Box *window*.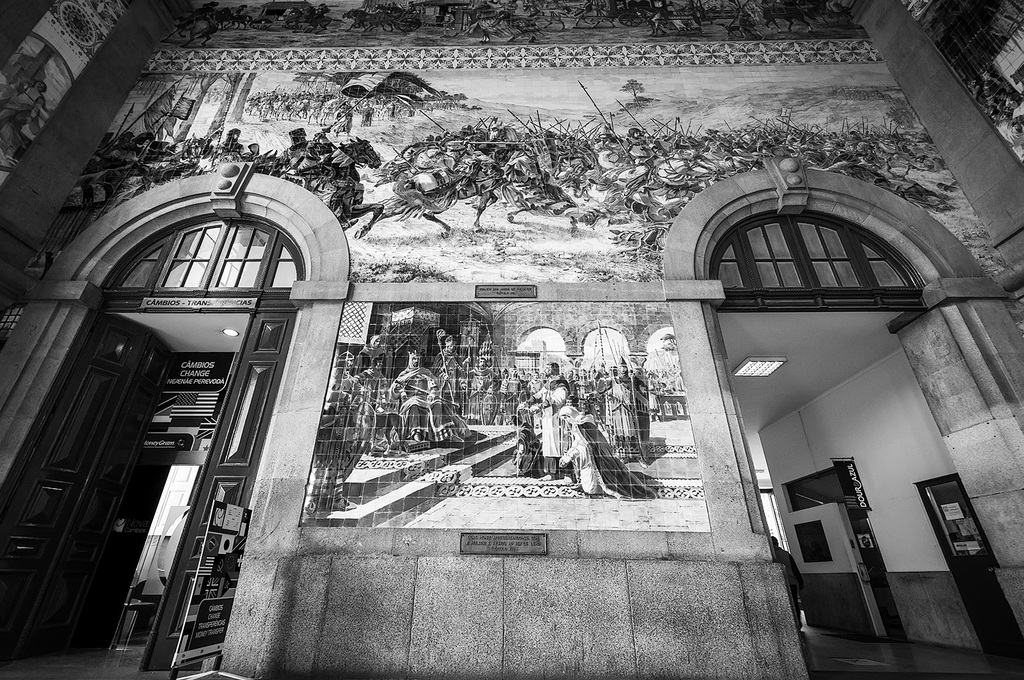
Rect(715, 236, 749, 290).
